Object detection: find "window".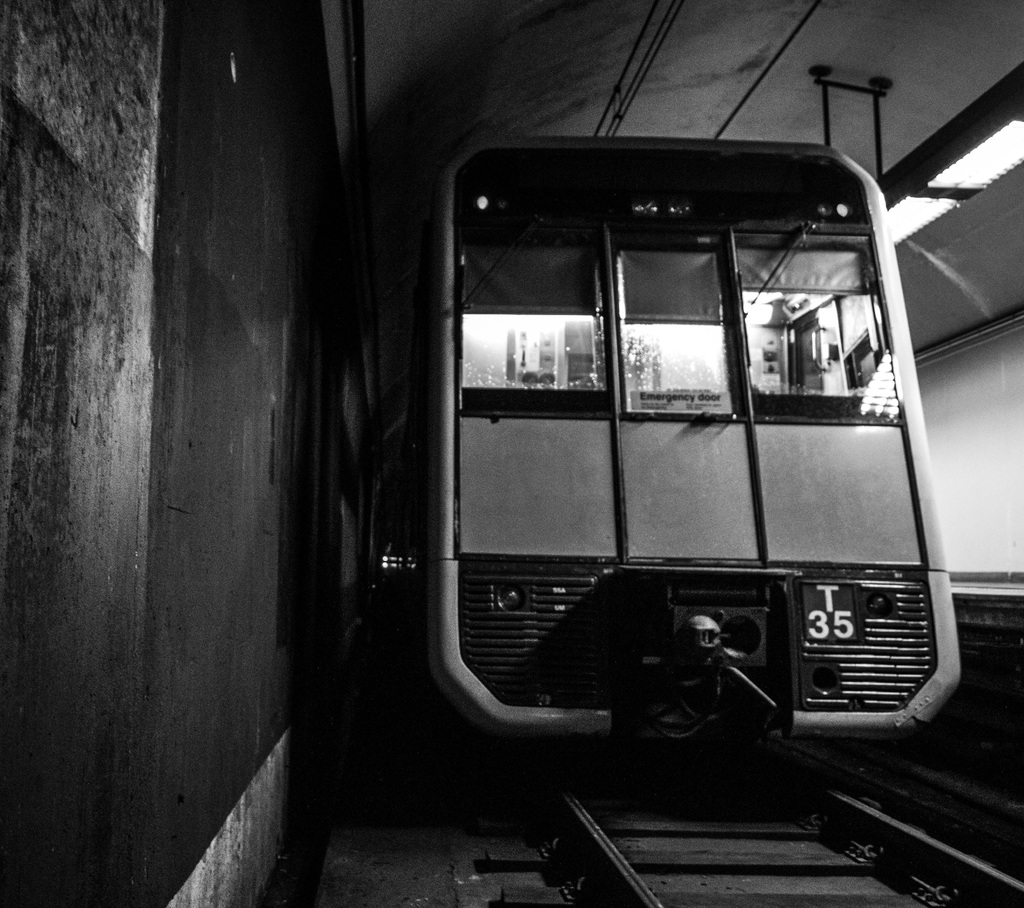
region(458, 225, 612, 418).
